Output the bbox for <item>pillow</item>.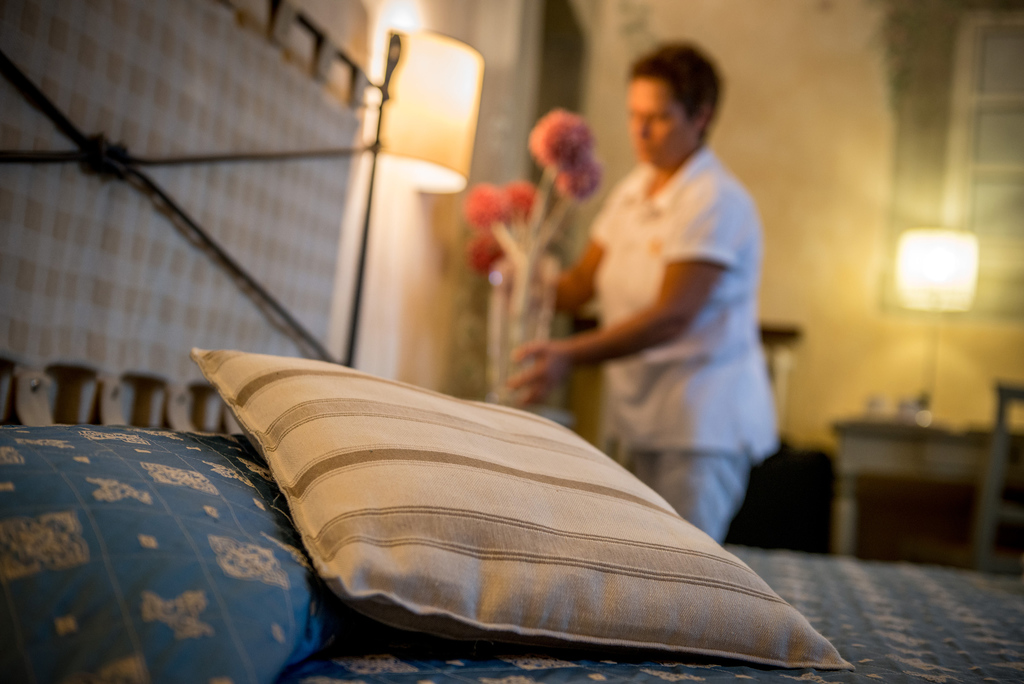
rect(195, 343, 863, 671).
